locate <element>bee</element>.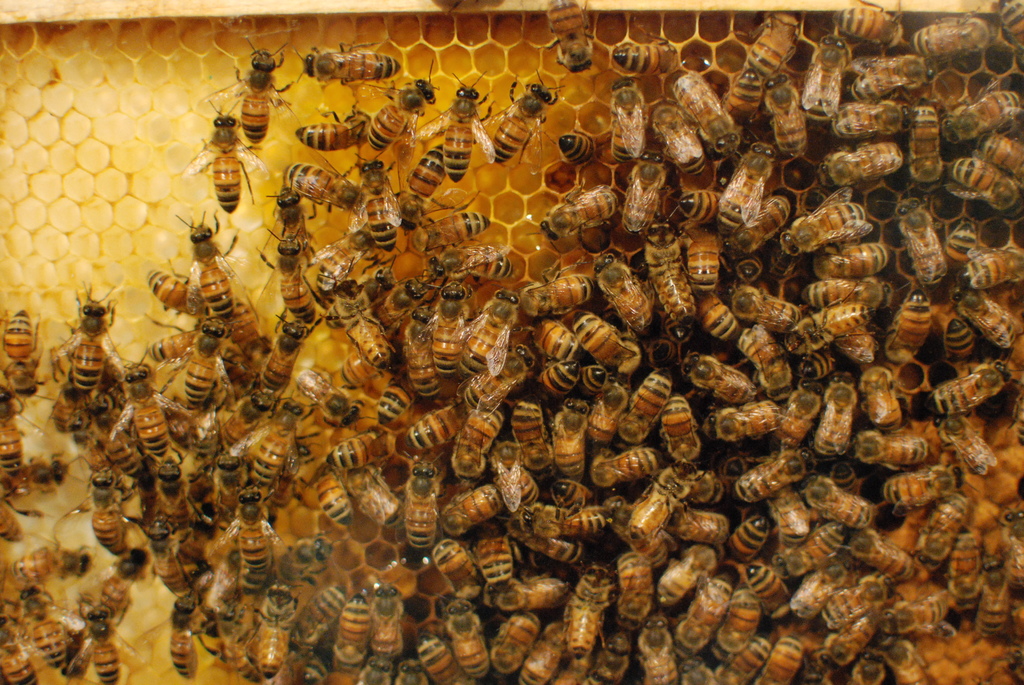
Bounding box: x1=389 y1=132 x2=451 y2=223.
